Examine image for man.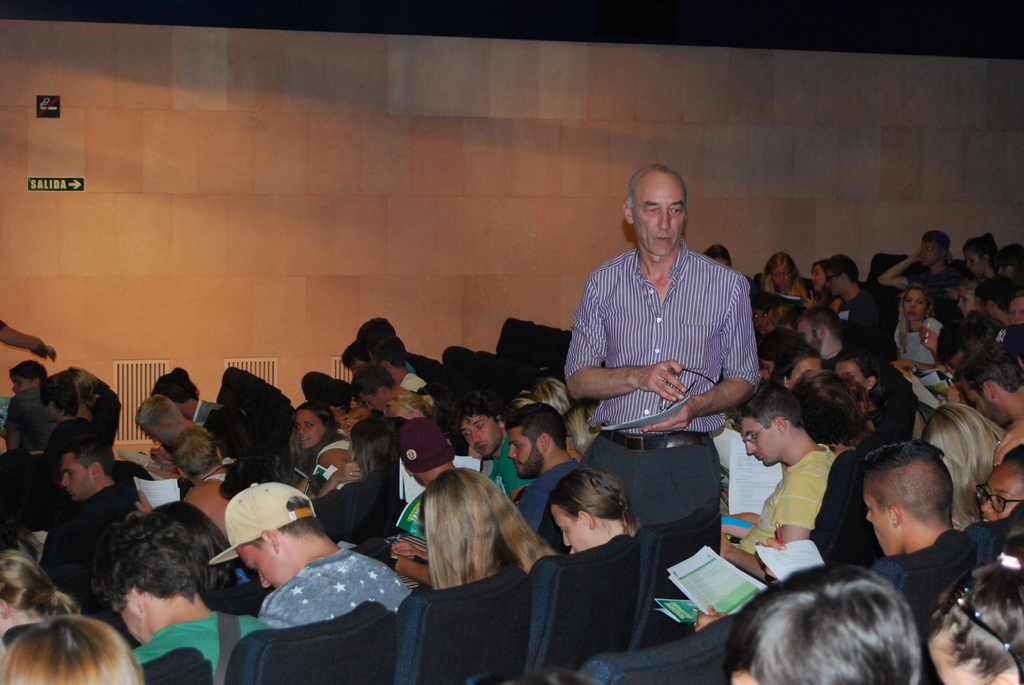
Examination result: pyautogui.locateOnScreen(89, 512, 270, 684).
